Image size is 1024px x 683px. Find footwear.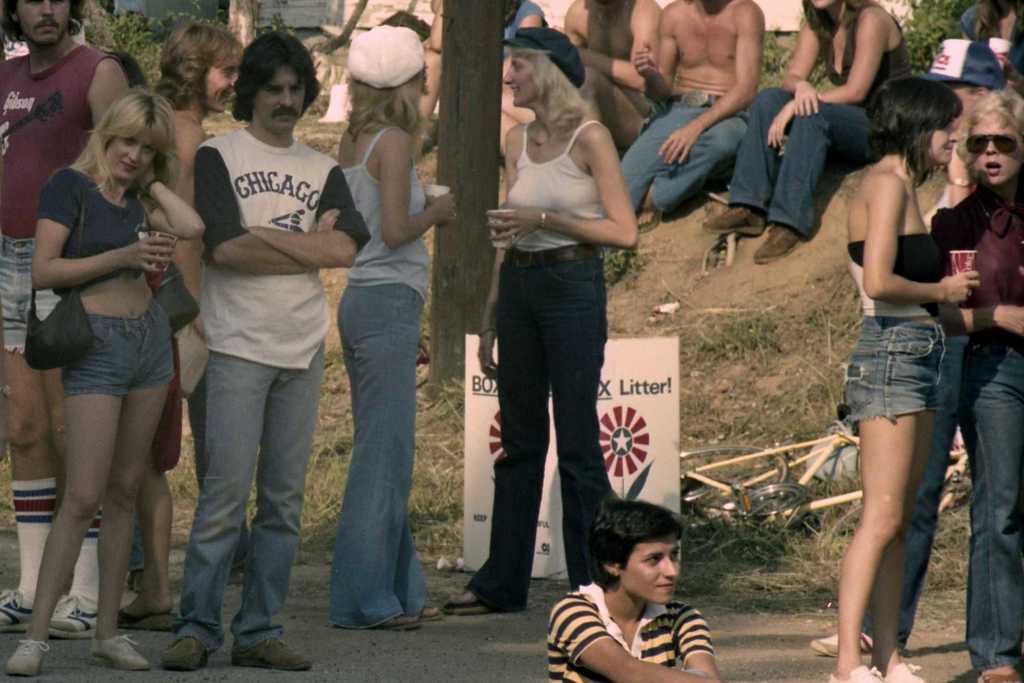
(left=828, top=666, right=888, bottom=682).
